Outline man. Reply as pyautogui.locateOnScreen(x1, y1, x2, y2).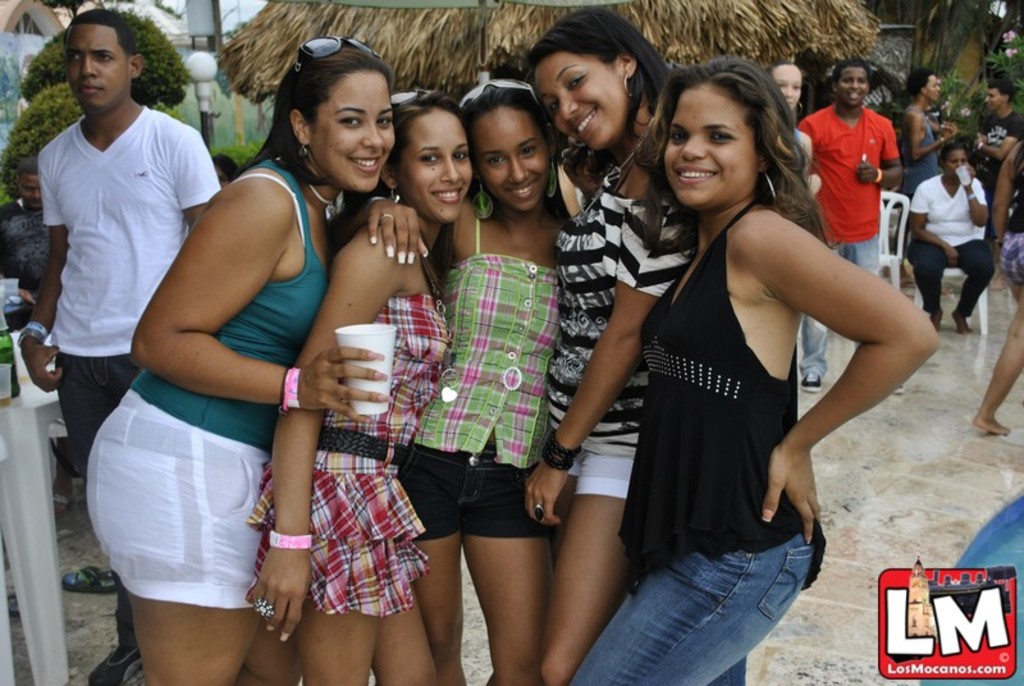
pyautogui.locateOnScreen(15, 4, 209, 509).
